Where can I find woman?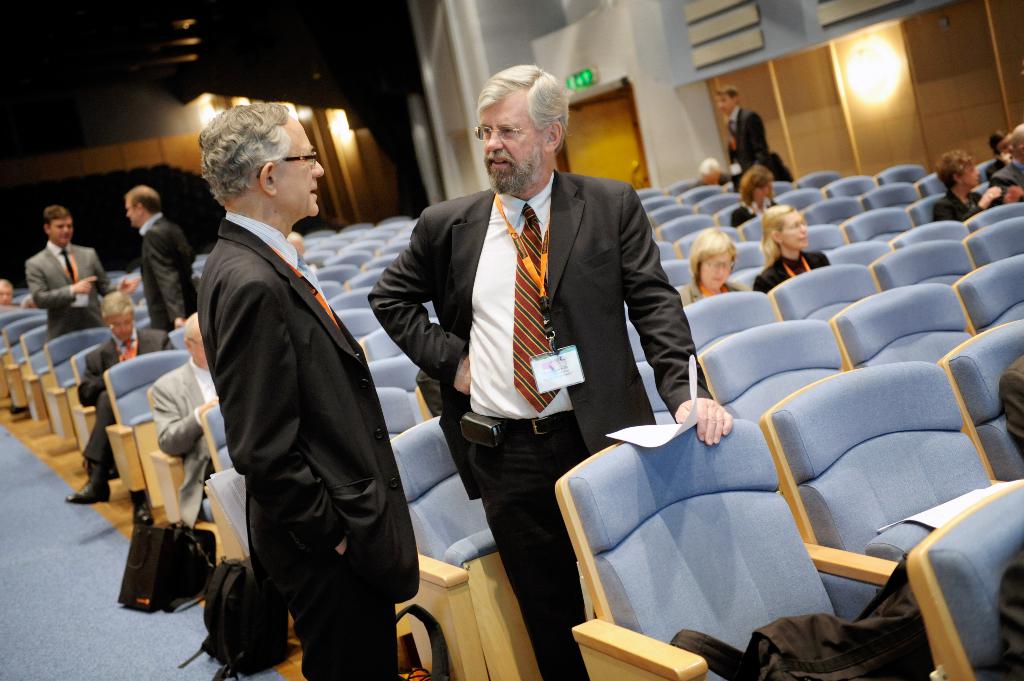
You can find it at Rect(672, 228, 755, 305).
